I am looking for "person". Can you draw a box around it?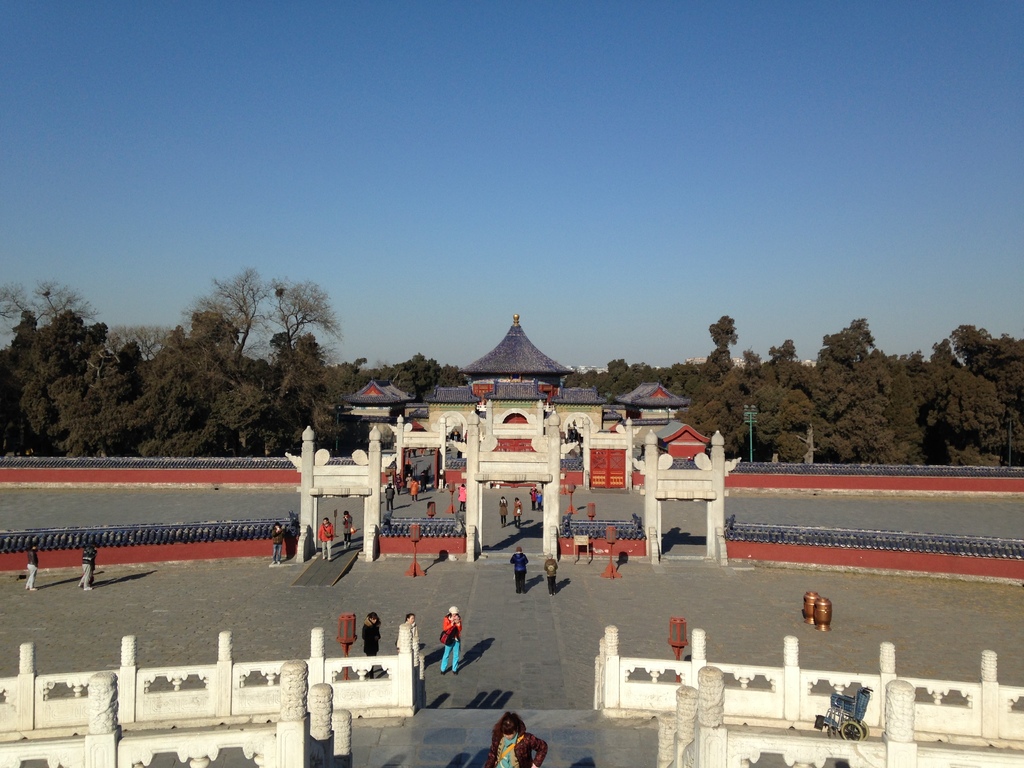
Sure, the bounding box is [x1=26, y1=546, x2=40, y2=589].
